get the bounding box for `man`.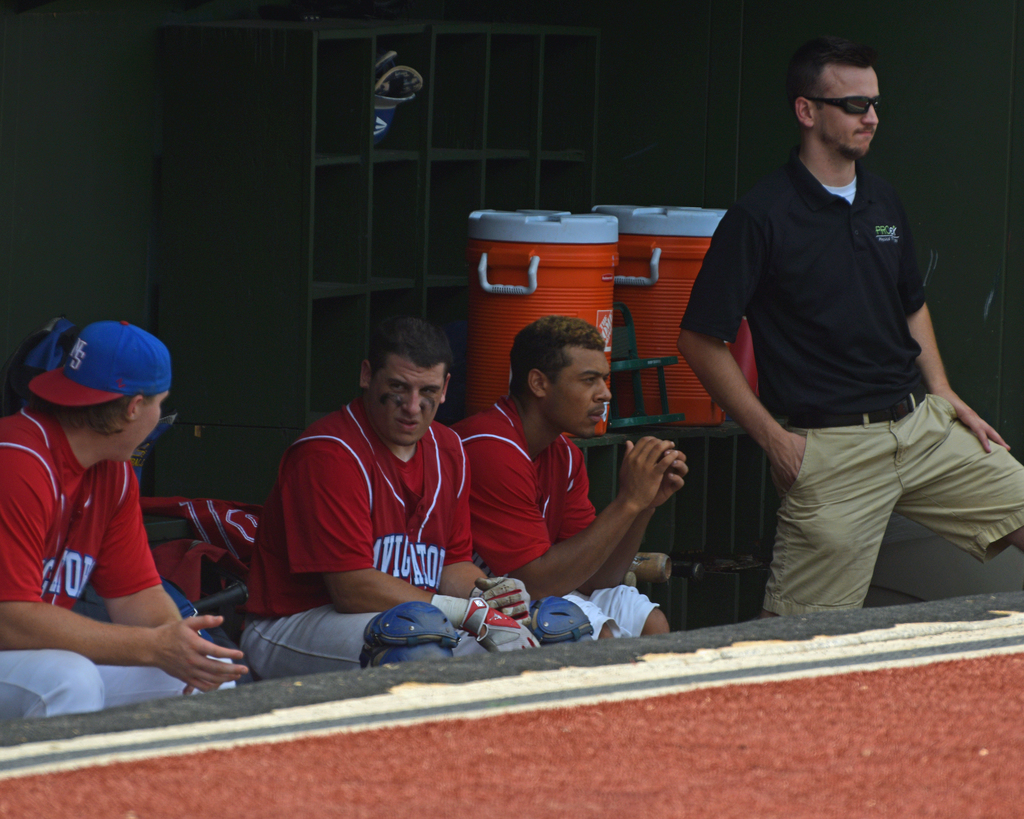
pyautogui.locateOnScreen(454, 314, 683, 635).
